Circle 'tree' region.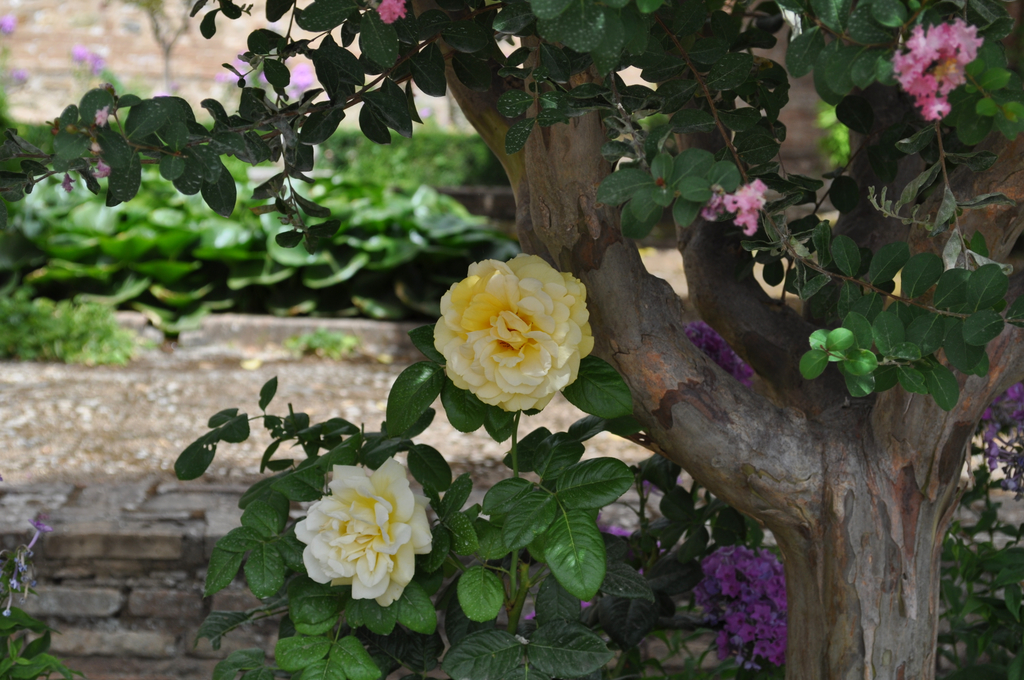
Region: bbox=(50, 3, 1023, 659).
